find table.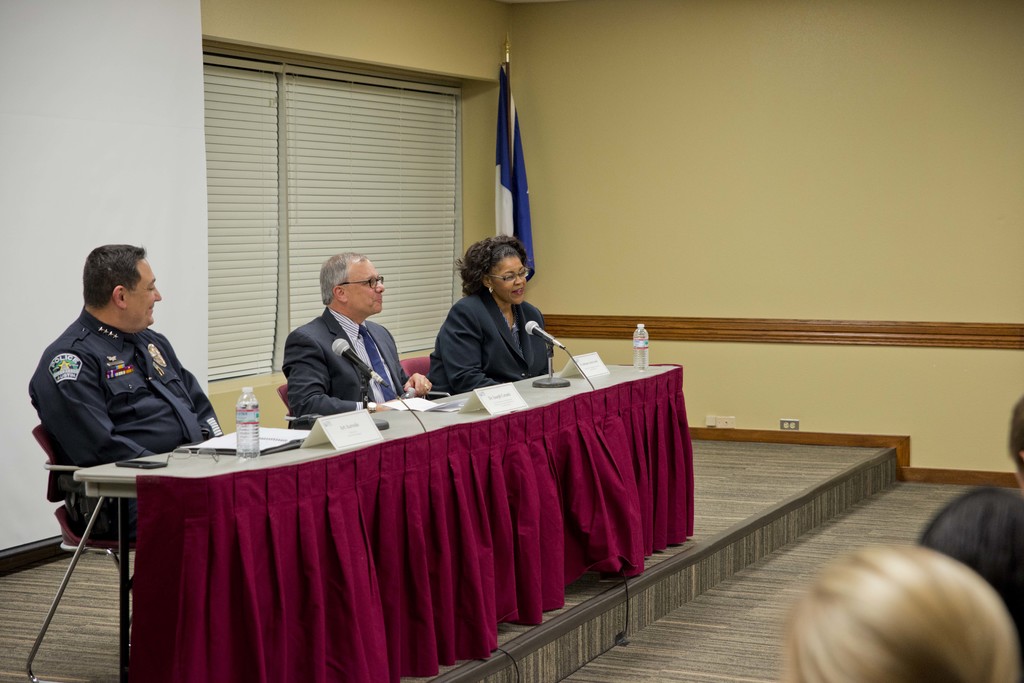
bbox=[78, 380, 692, 678].
